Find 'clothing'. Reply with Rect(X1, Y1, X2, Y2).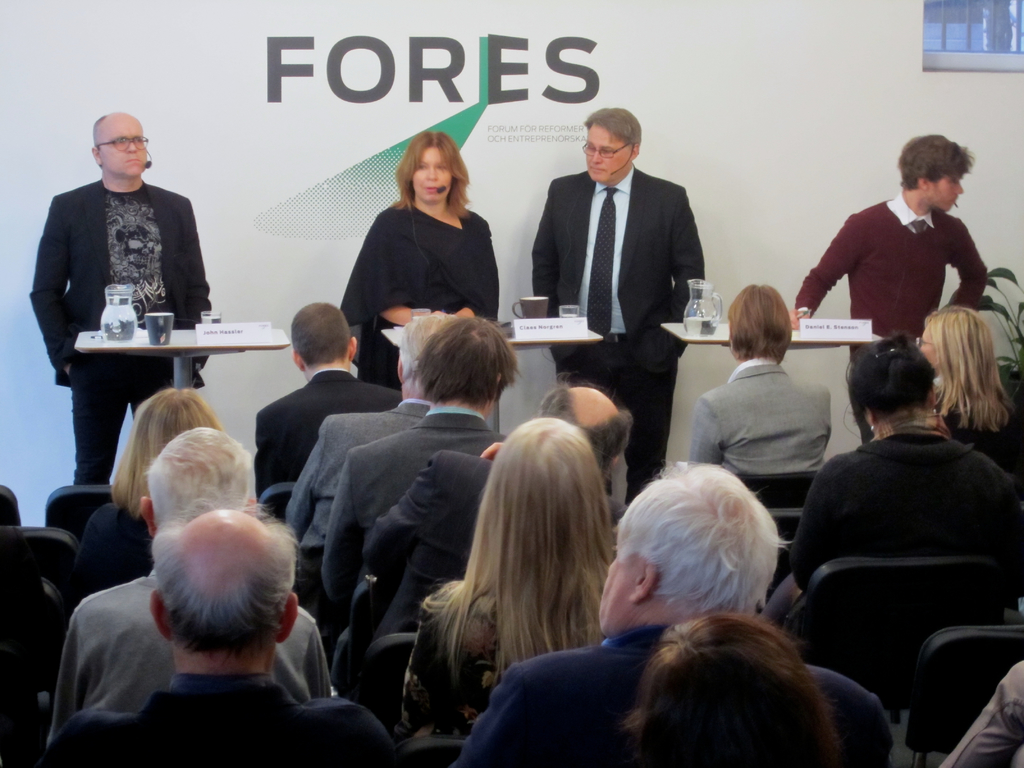
Rect(801, 167, 994, 349).
